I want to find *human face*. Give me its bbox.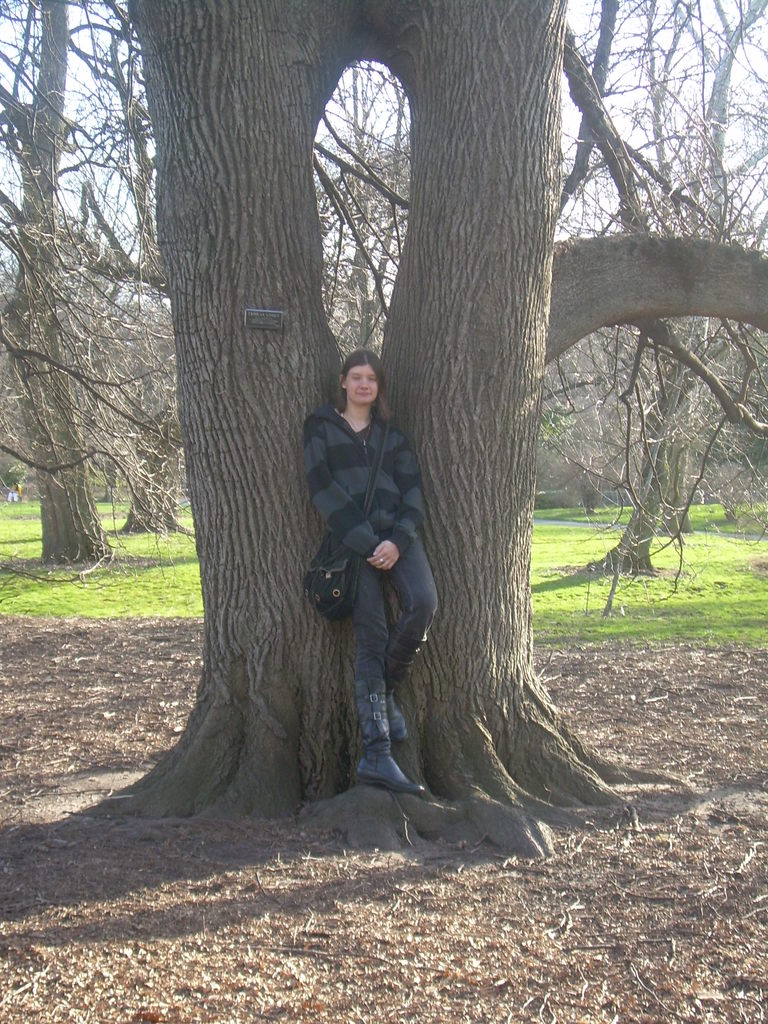
[350,364,376,403].
